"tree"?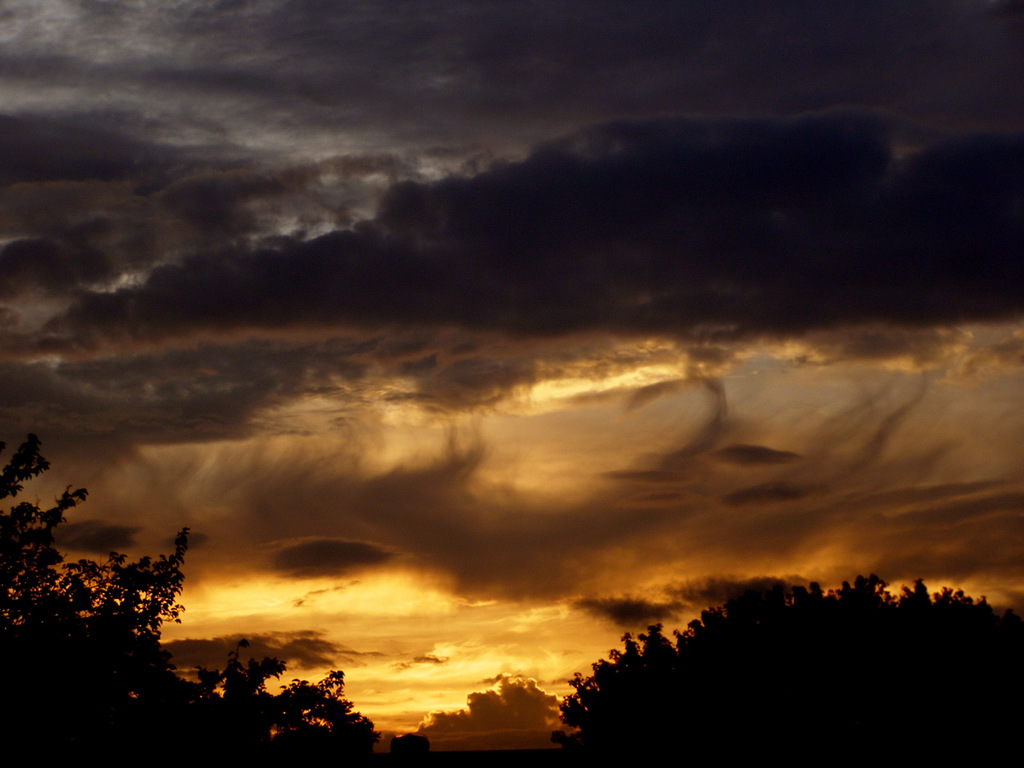
x1=296, y1=679, x2=441, y2=767
